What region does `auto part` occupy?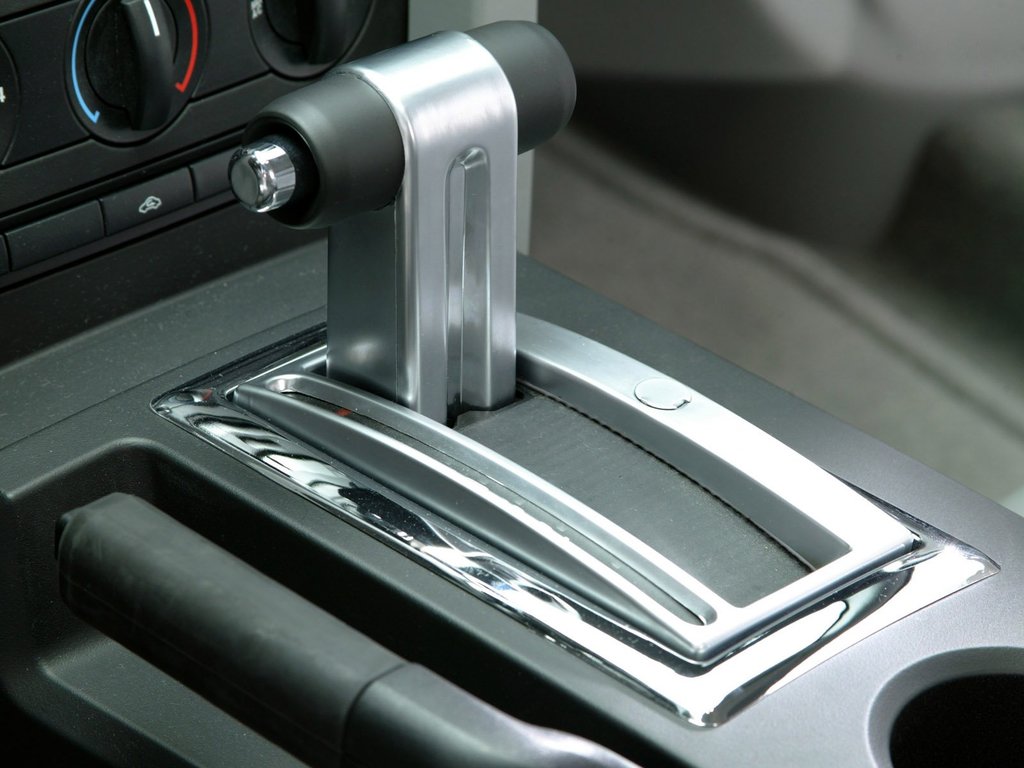
{"x1": 33, "y1": 0, "x2": 857, "y2": 724}.
